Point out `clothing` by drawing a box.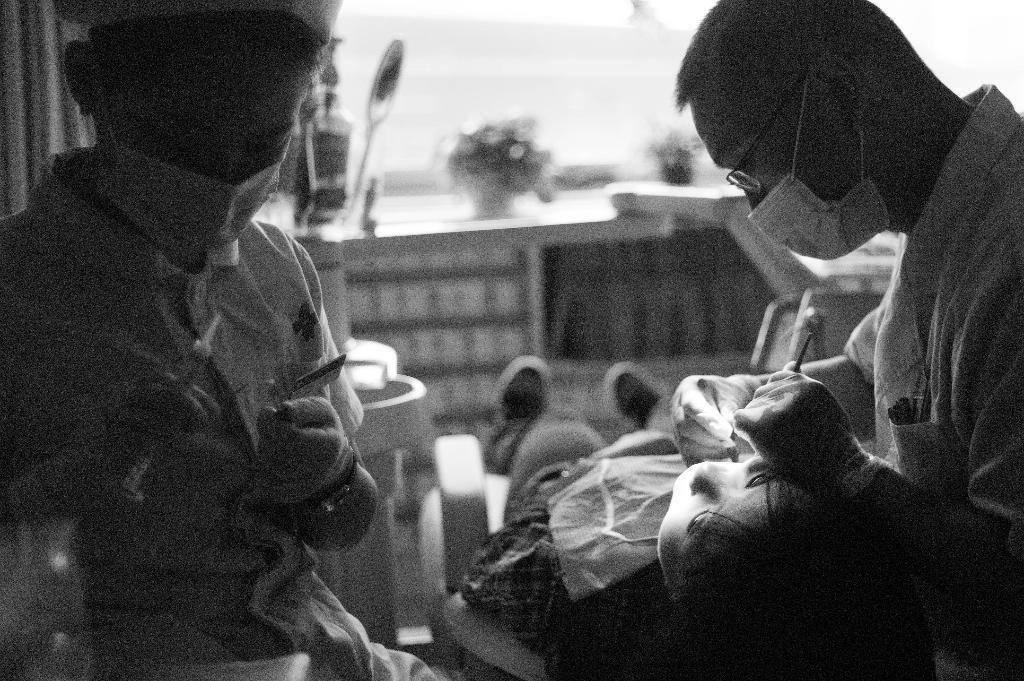
[left=457, top=408, right=693, bottom=680].
